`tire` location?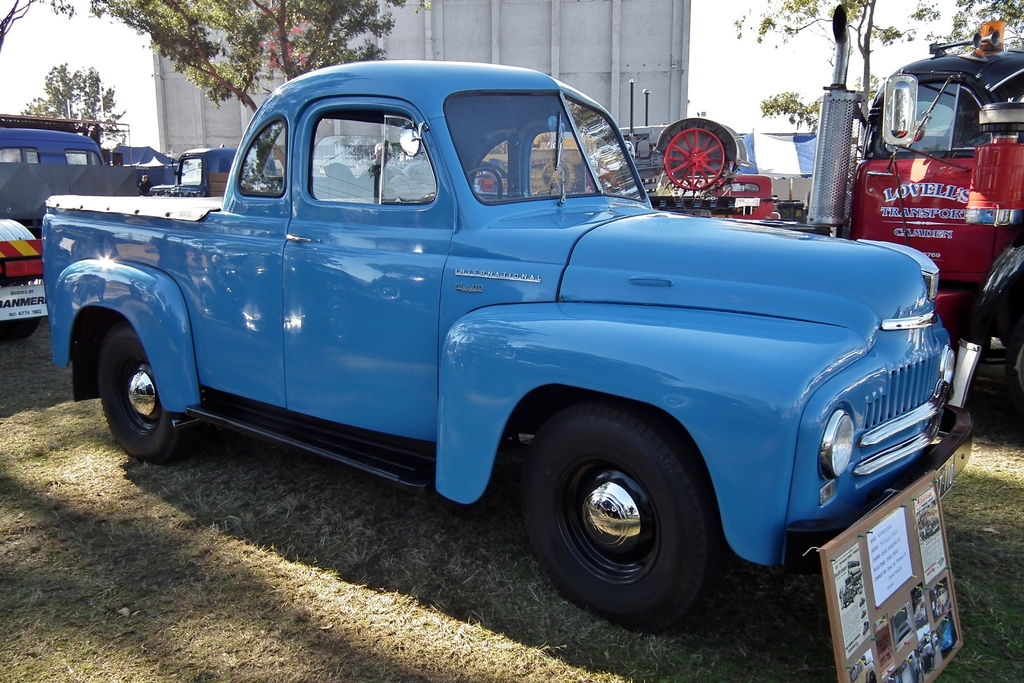
bbox=(0, 318, 38, 340)
